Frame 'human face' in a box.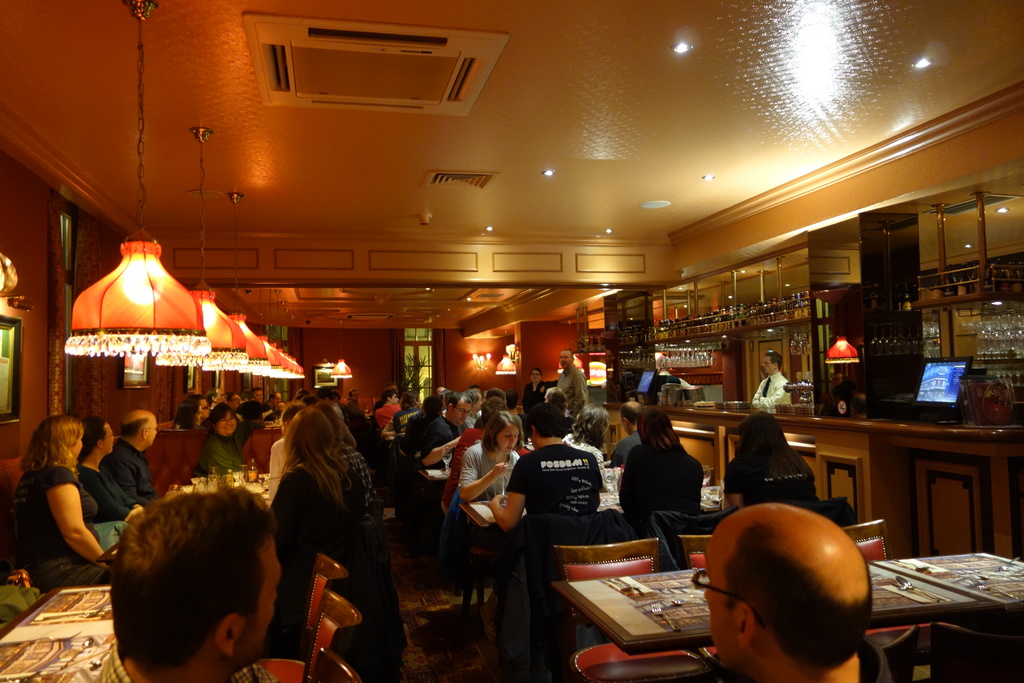
{"left": 392, "top": 397, "right": 396, "bottom": 400}.
